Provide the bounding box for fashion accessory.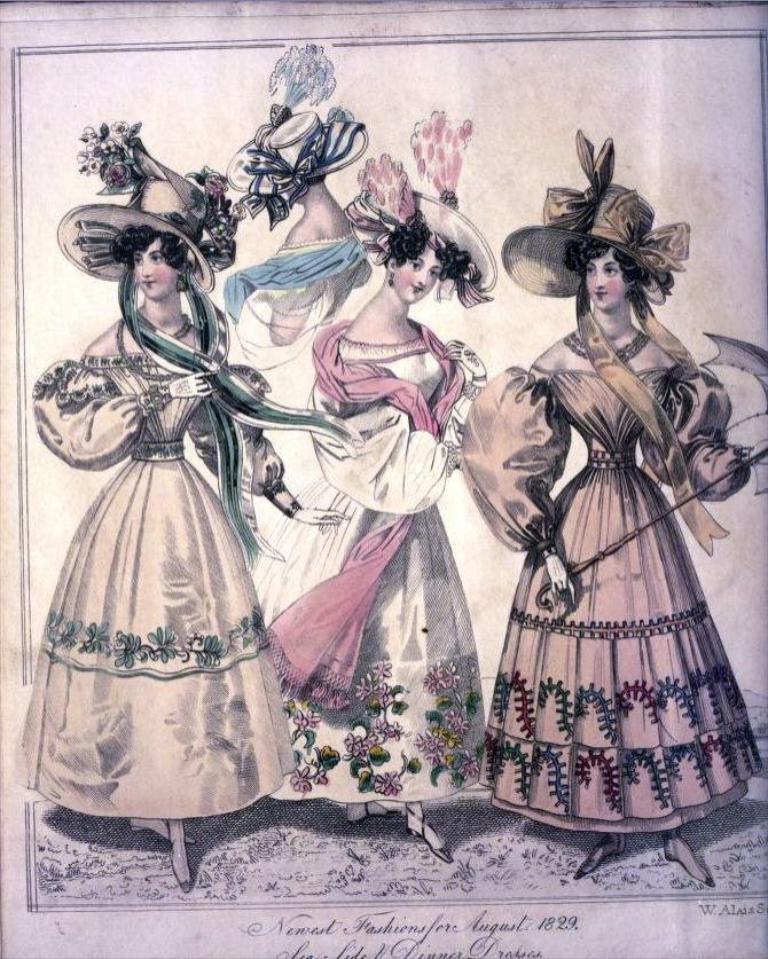
box=[113, 319, 189, 379].
